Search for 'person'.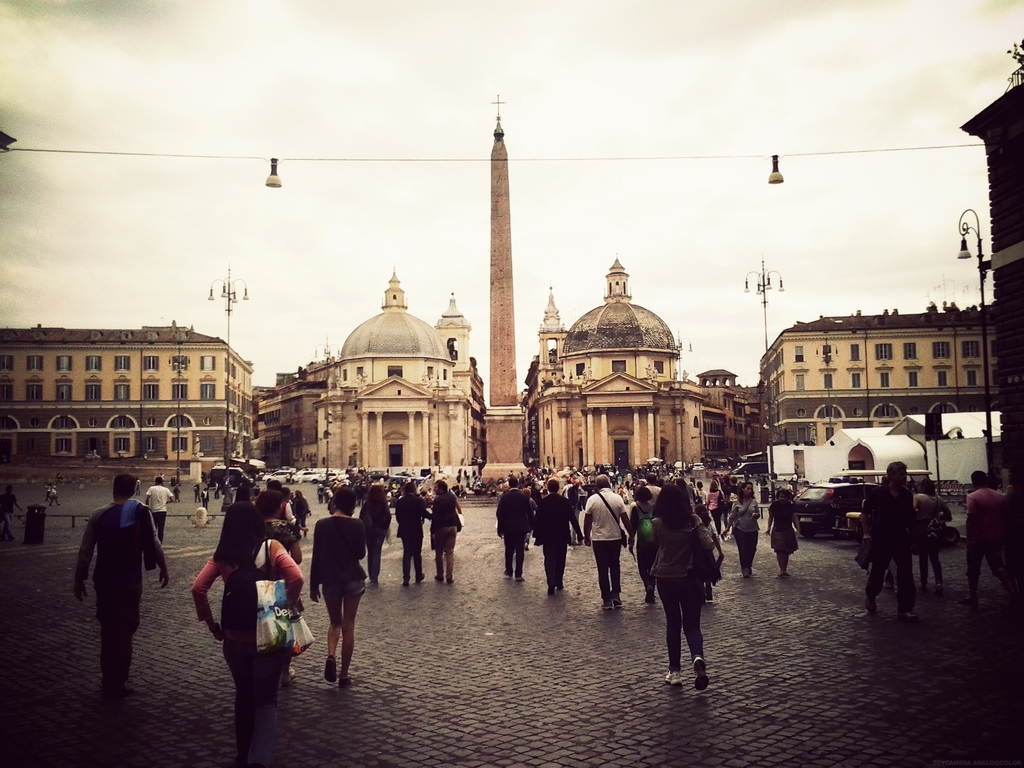
Found at box=[765, 490, 799, 575].
